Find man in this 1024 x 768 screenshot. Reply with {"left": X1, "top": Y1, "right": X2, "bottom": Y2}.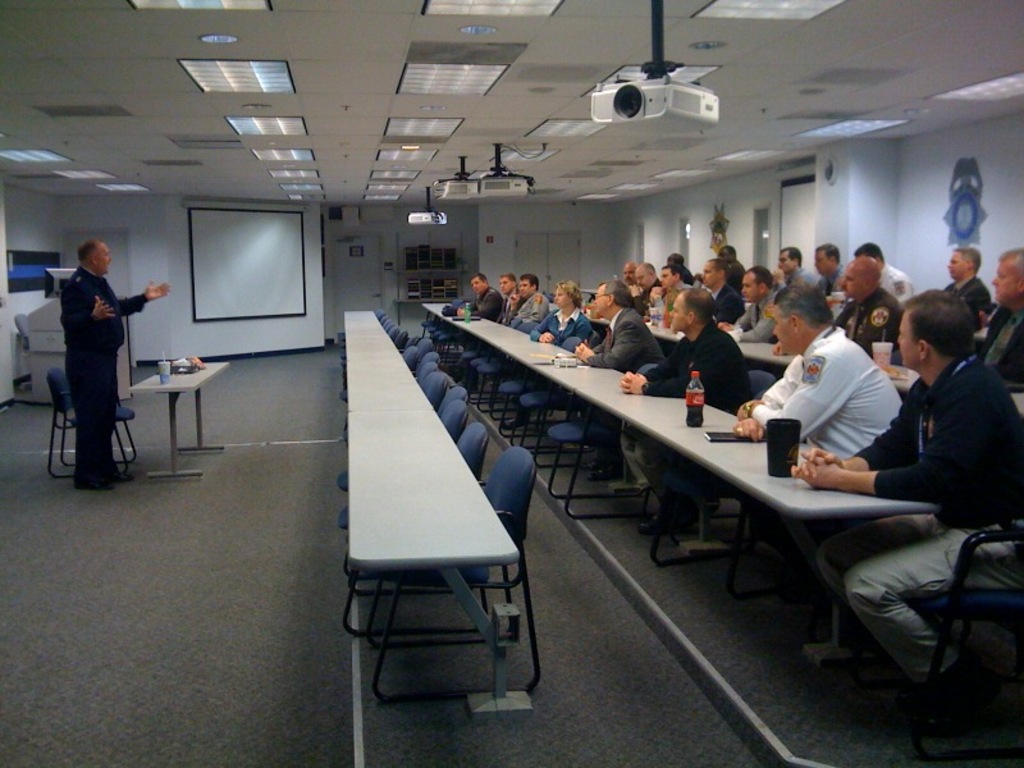
{"left": 785, "top": 288, "right": 1023, "bottom": 714}.
